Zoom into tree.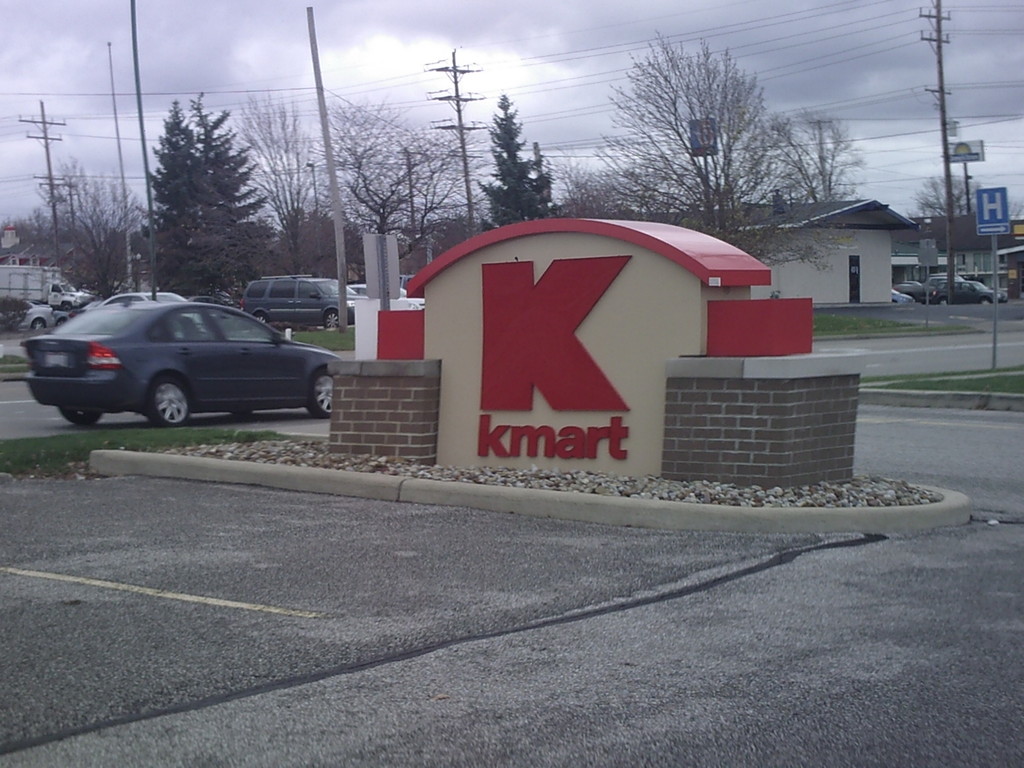
Zoom target: pyautogui.locateOnScreen(338, 101, 454, 284).
